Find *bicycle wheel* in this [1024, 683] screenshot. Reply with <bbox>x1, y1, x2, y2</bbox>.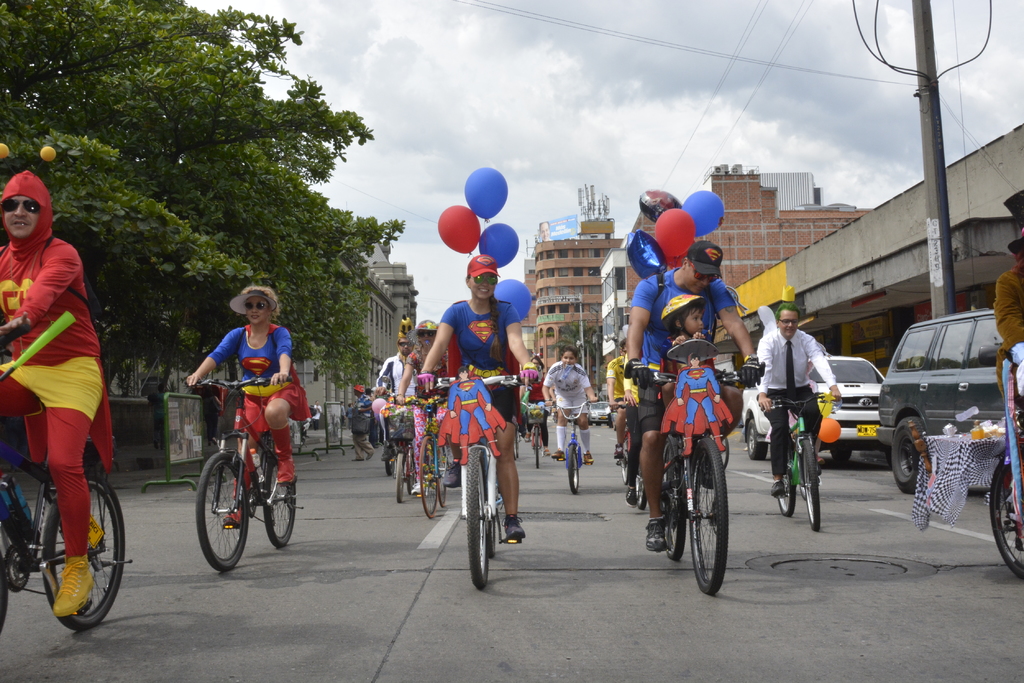
<bbox>419, 432, 435, 518</bbox>.
